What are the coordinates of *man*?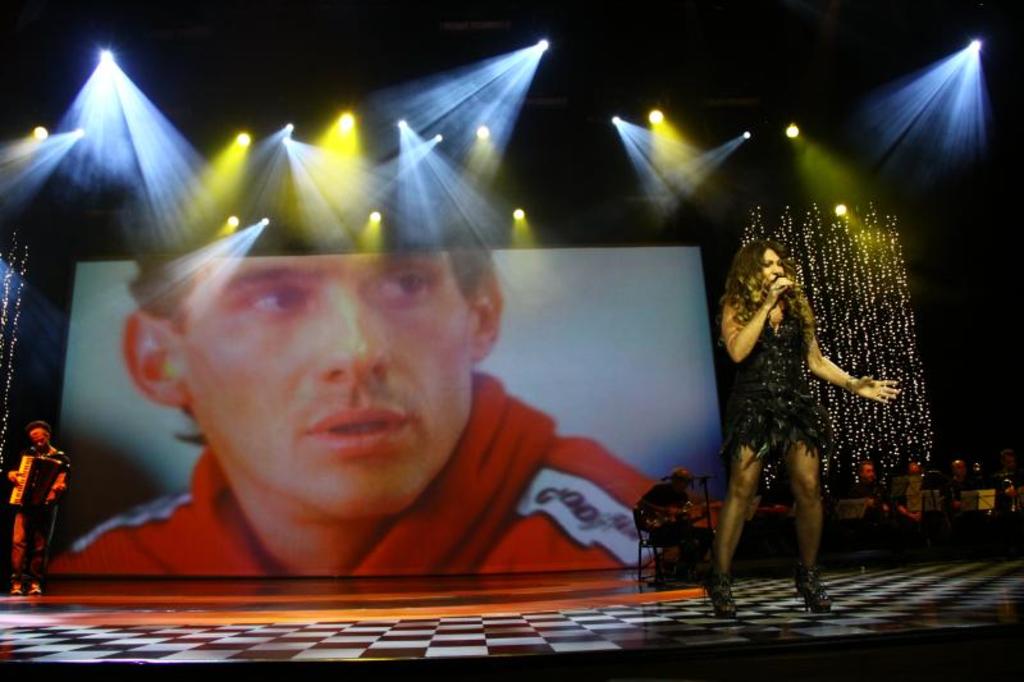
46,253,657,578.
